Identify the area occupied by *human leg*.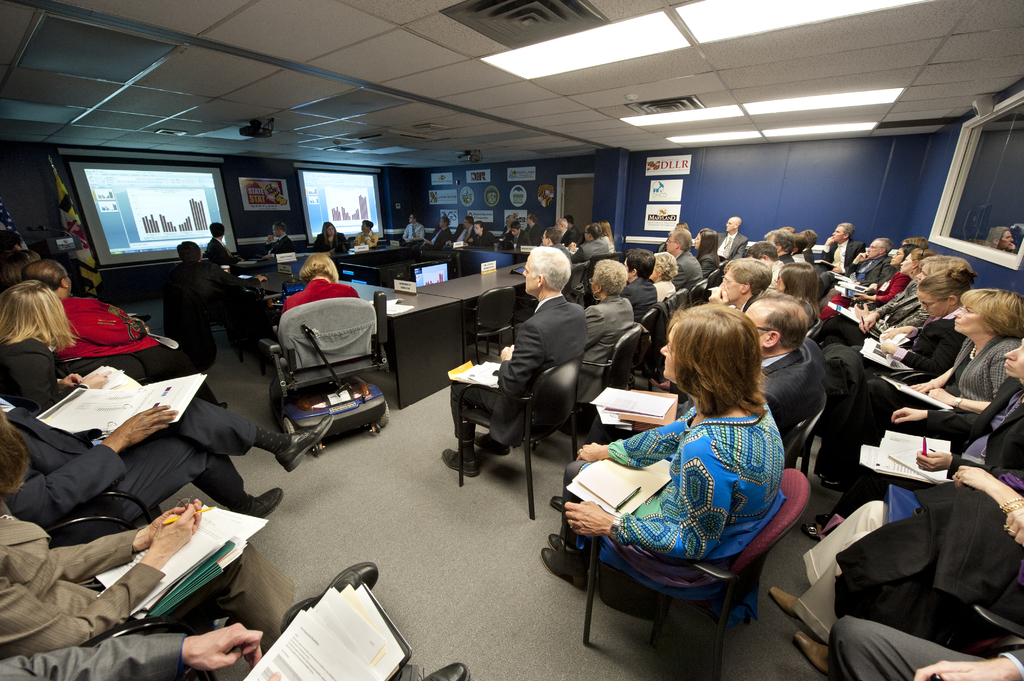
Area: box(778, 554, 863, 636).
